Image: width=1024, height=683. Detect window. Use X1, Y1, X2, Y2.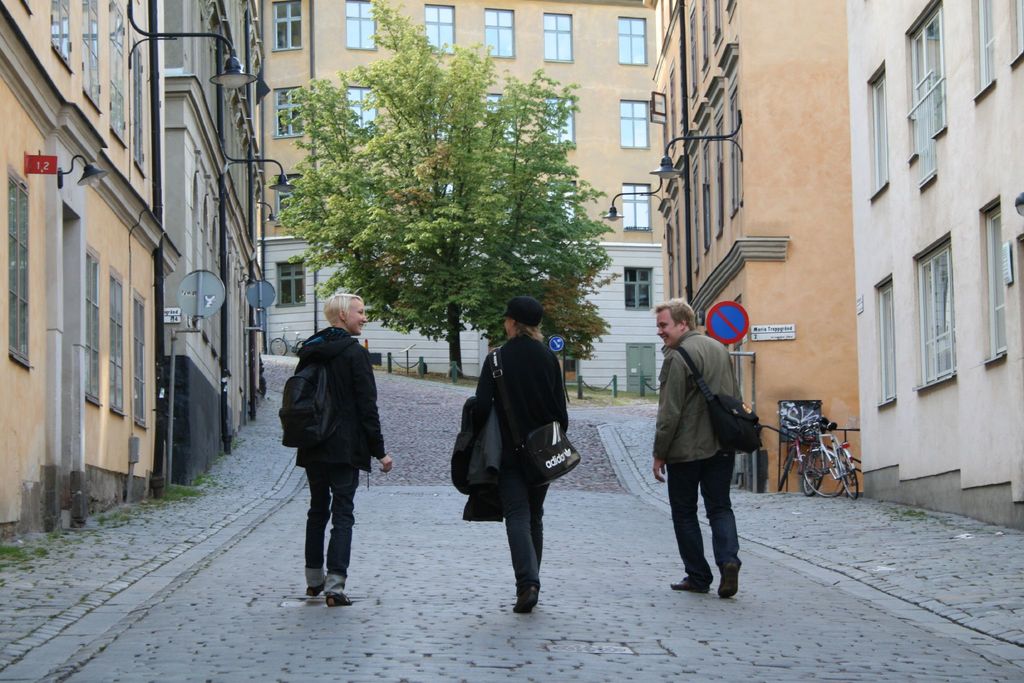
4, 174, 36, 368.
